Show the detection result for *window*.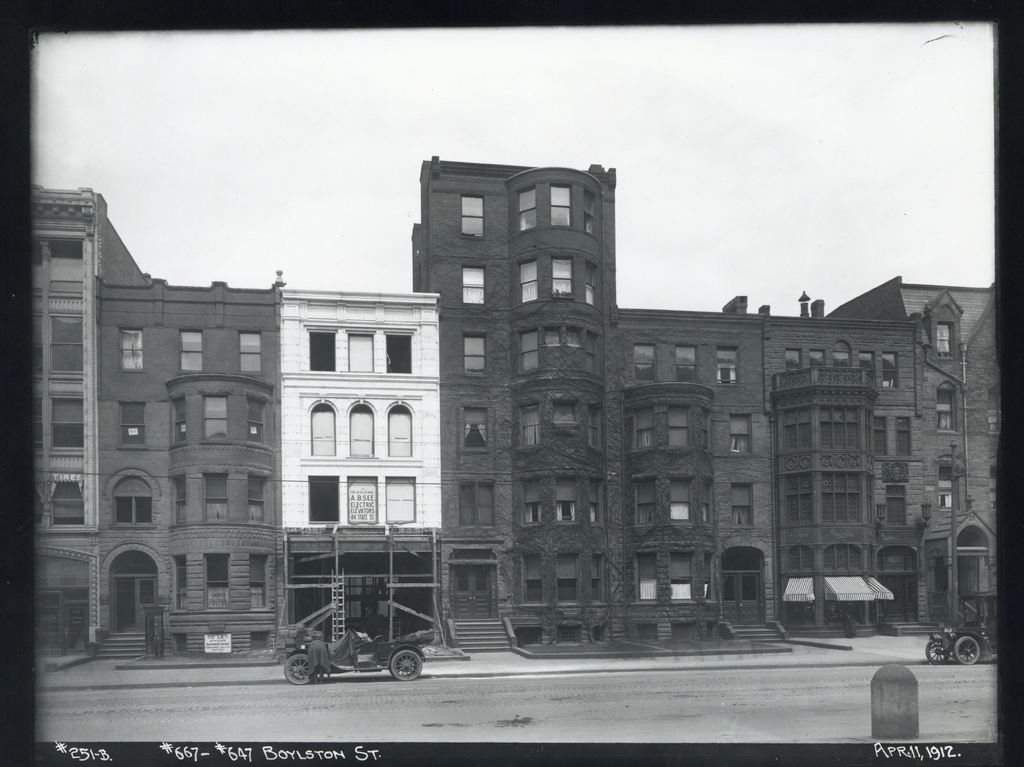
518,262,542,300.
